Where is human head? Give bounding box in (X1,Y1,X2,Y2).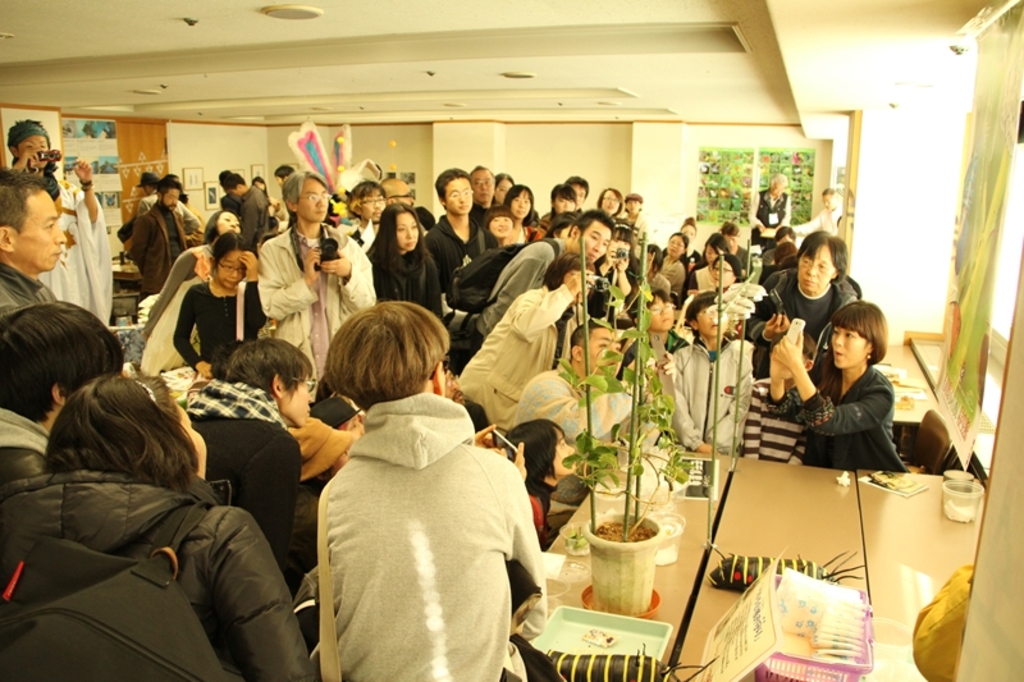
(5,120,49,168).
